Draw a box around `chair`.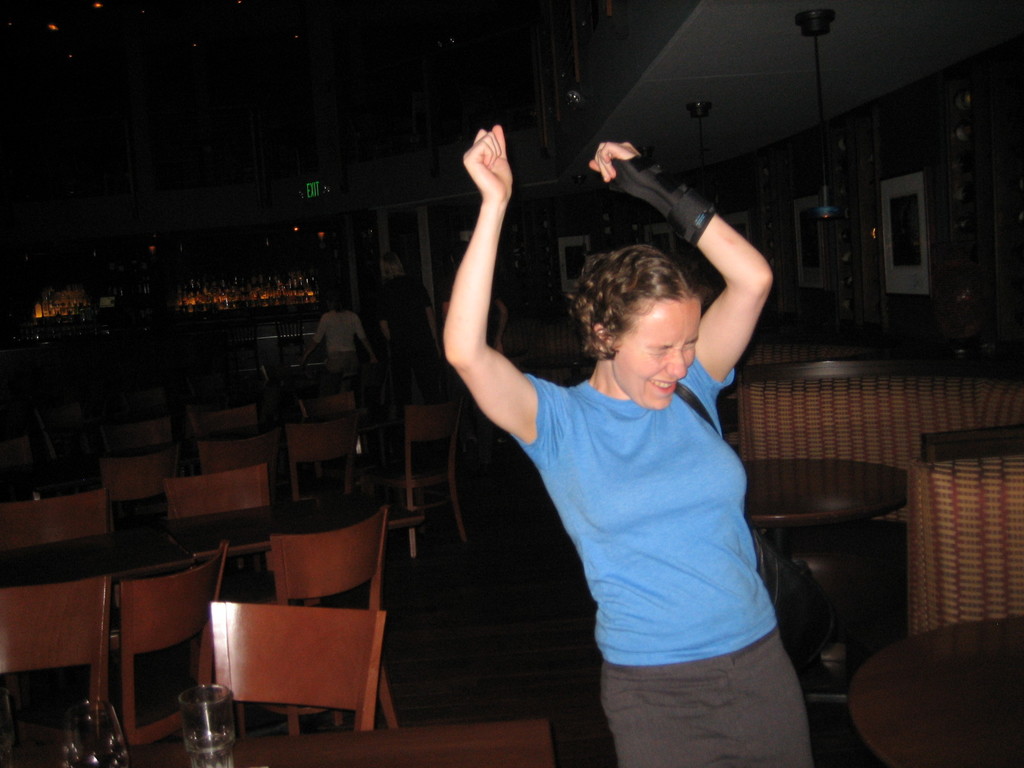
bbox=(108, 539, 234, 767).
